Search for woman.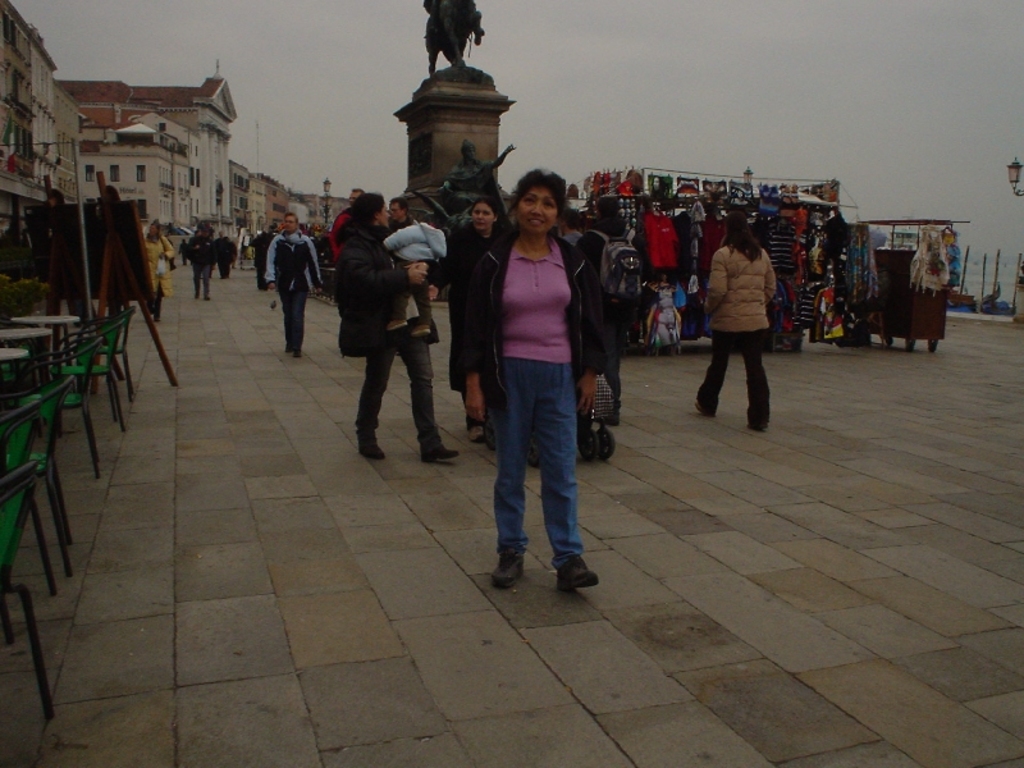
Found at Rect(448, 201, 504, 447).
